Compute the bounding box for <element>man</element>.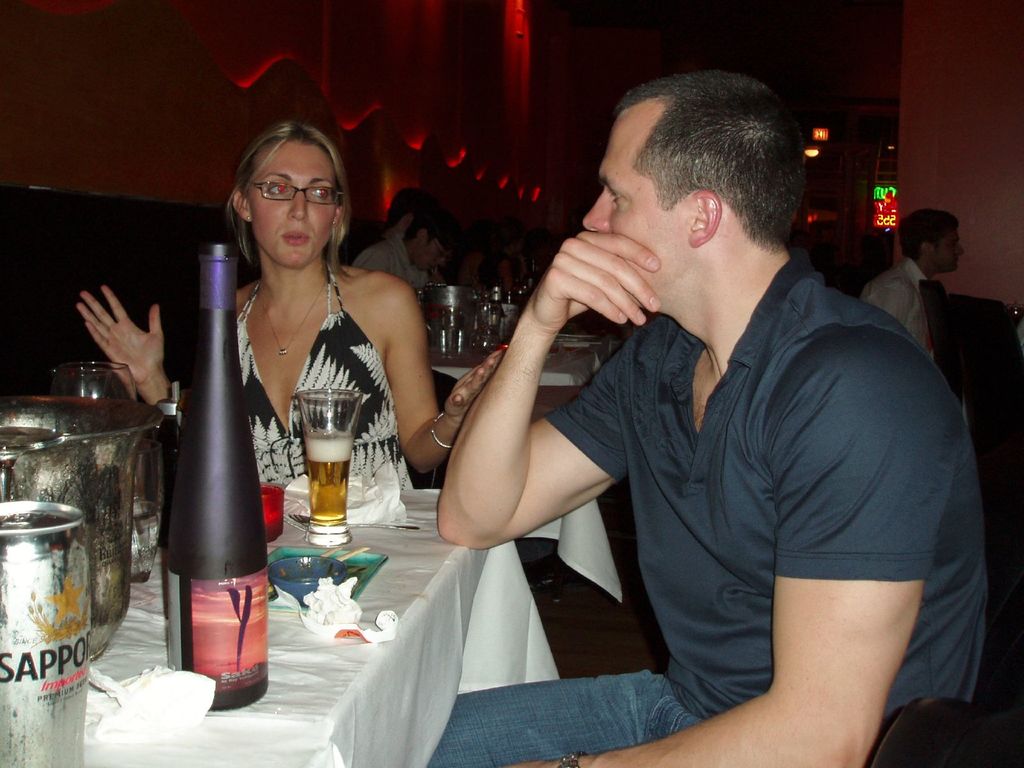
bbox=(853, 202, 963, 364).
